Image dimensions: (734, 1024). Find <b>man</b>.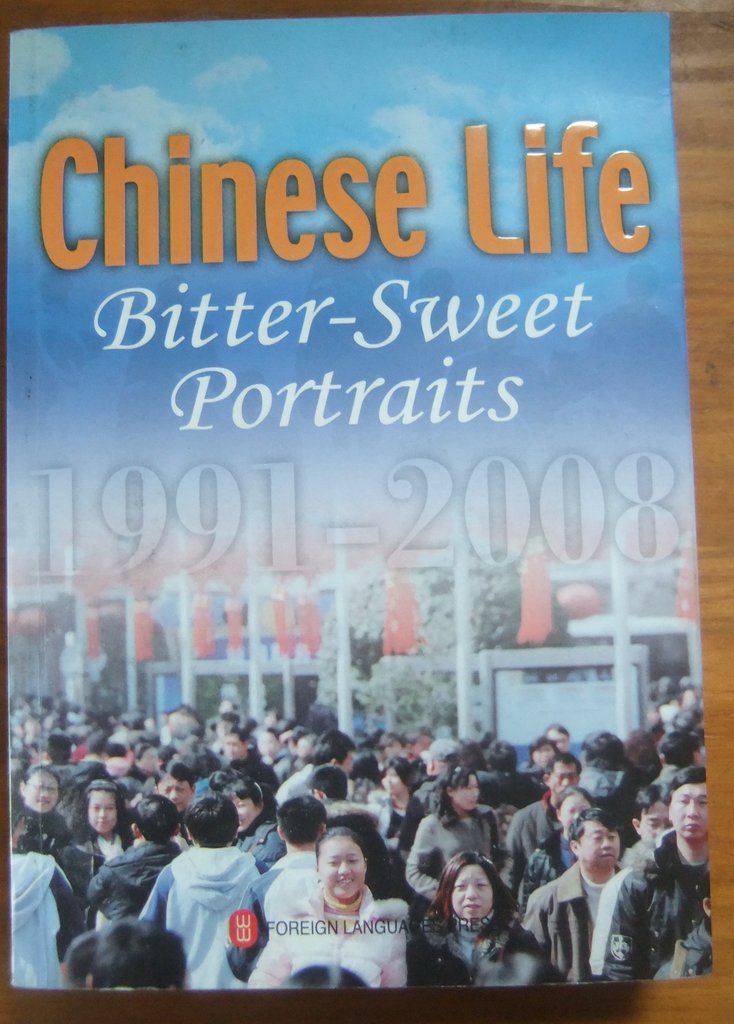
locate(274, 724, 357, 804).
